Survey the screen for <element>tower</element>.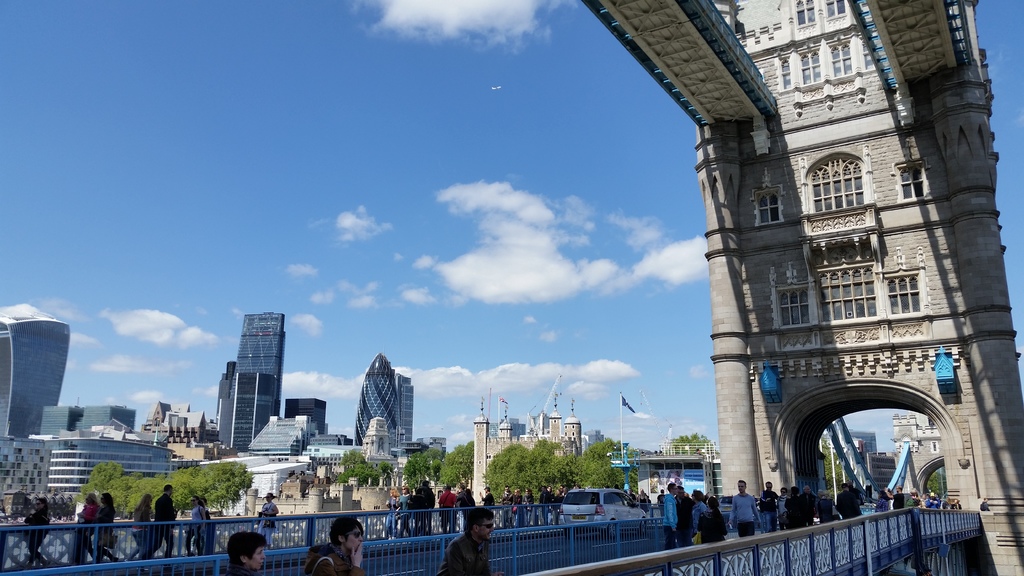
Survey found: (354,358,400,448).
